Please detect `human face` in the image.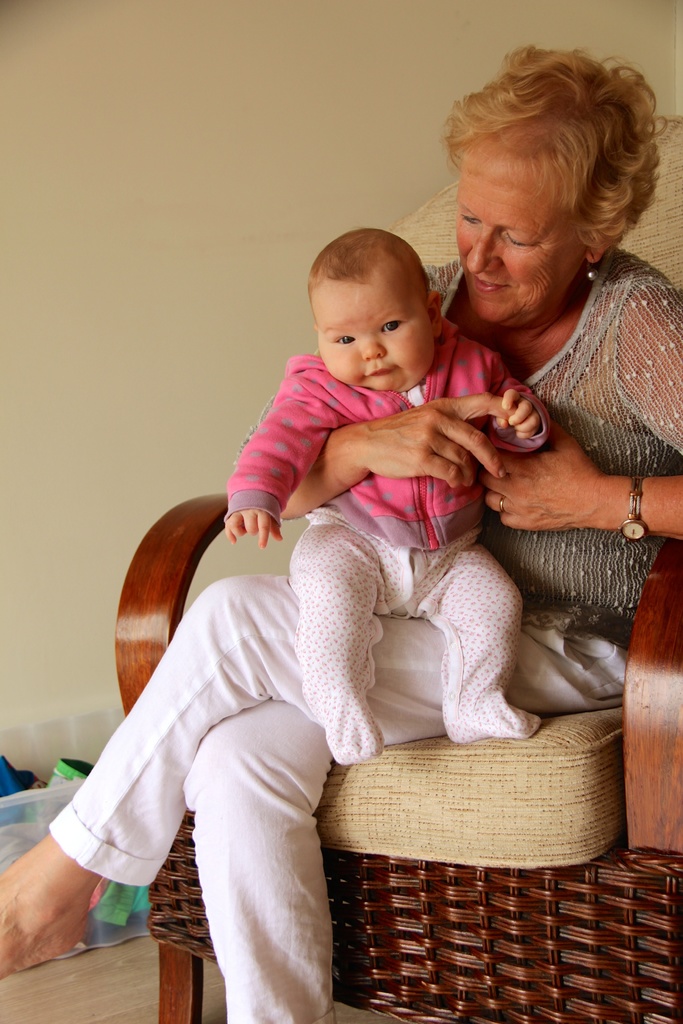
454,150,586,321.
